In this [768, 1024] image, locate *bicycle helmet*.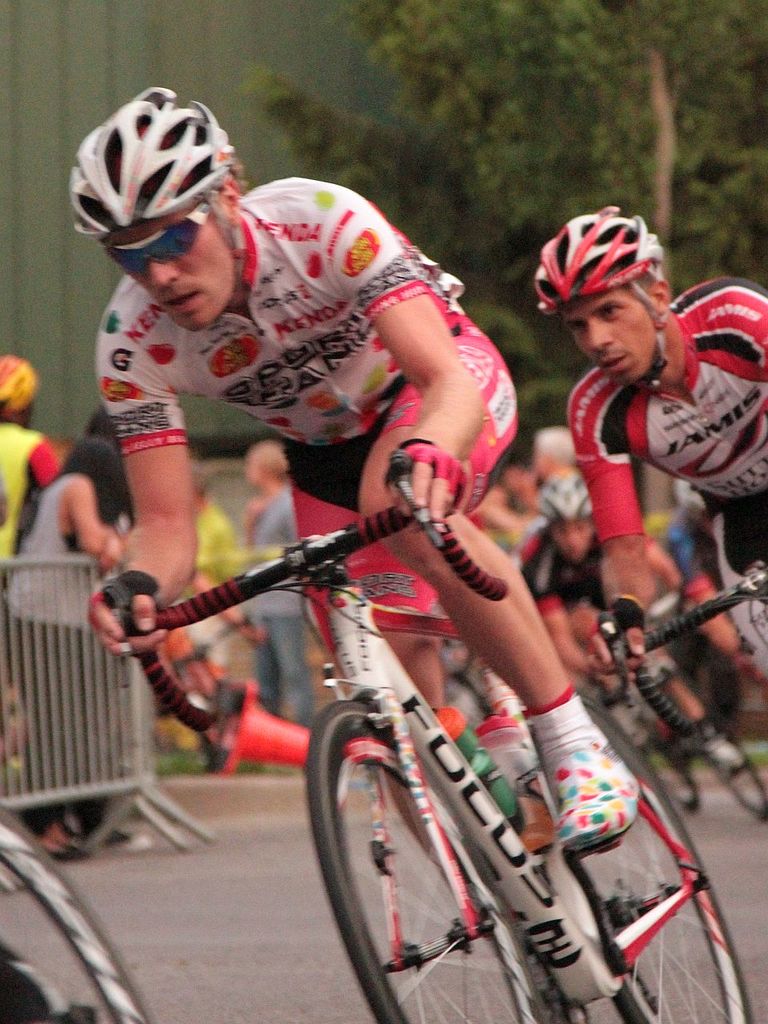
Bounding box: box(527, 207, 666, 315).
